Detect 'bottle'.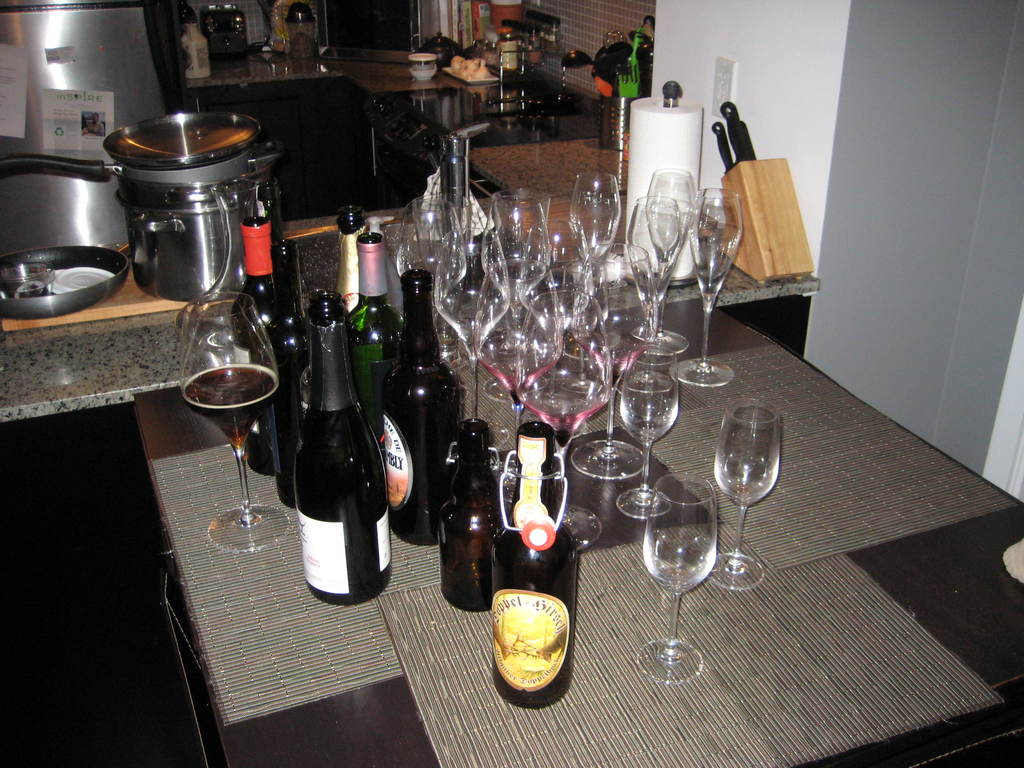
Detected at 237/212/289/473.
